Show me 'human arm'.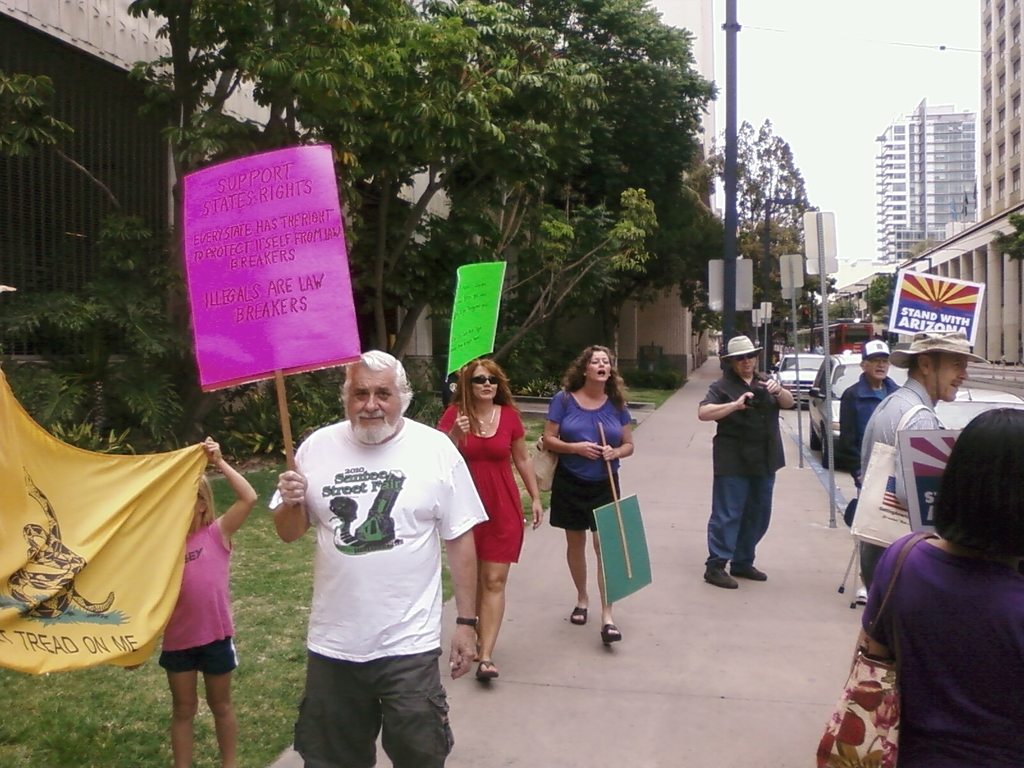
'human arm' is here: {"left": 214, "top": 424, "right": 259, "bottom": 545}.
